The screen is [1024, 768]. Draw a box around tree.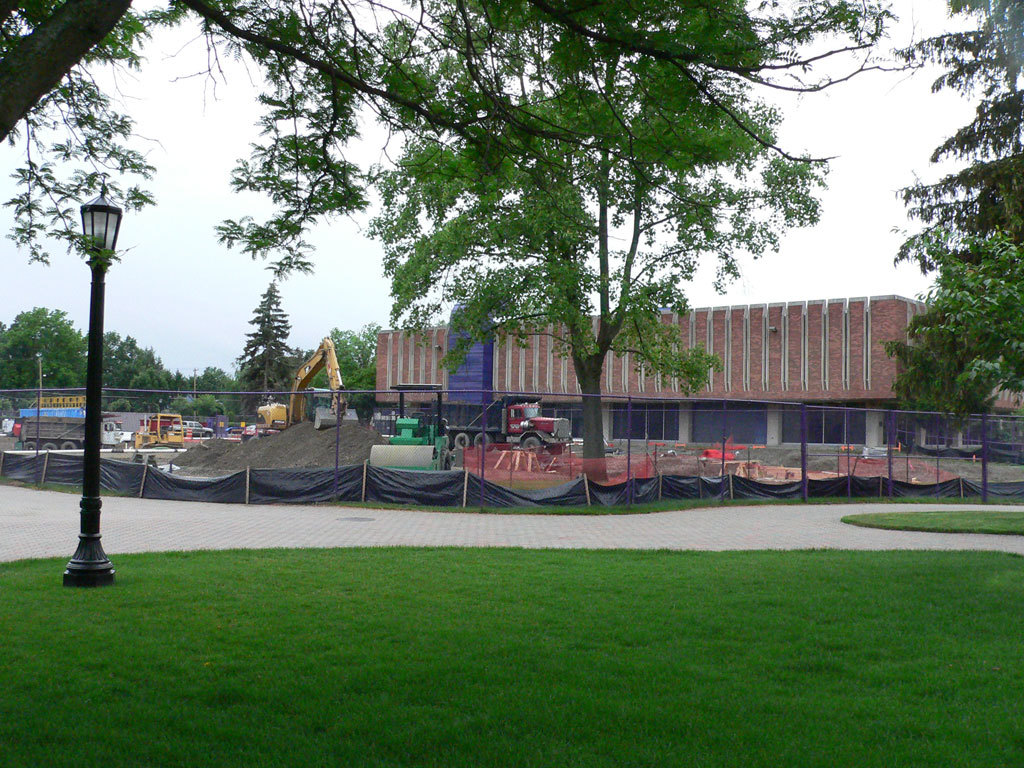
0/0/934/394.
